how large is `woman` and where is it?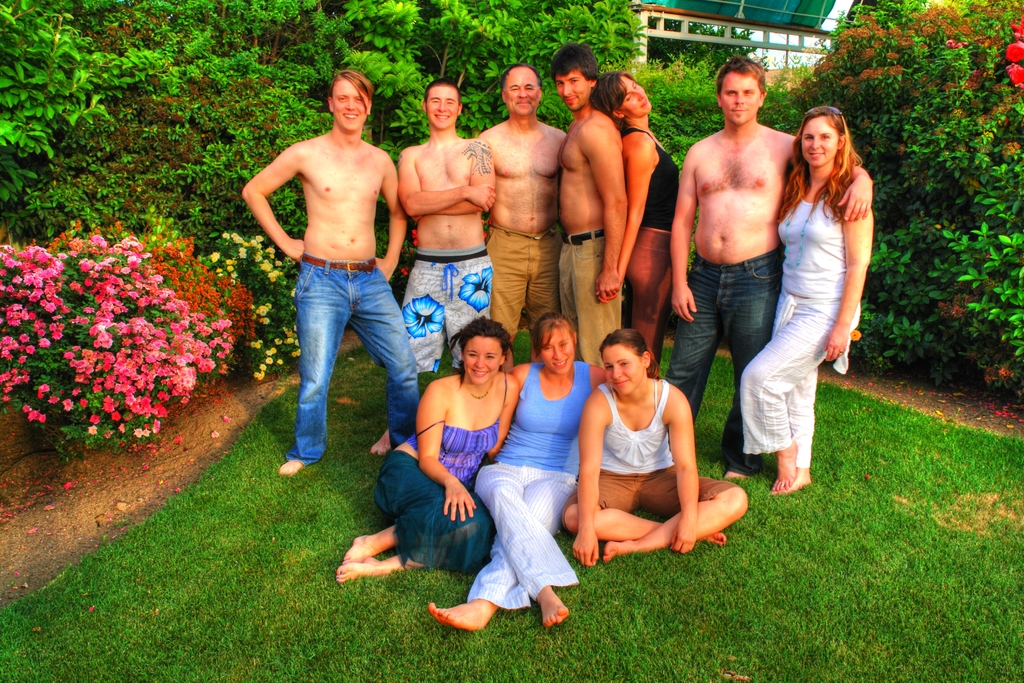
Bounding box: (589, 67, 679, 375).
